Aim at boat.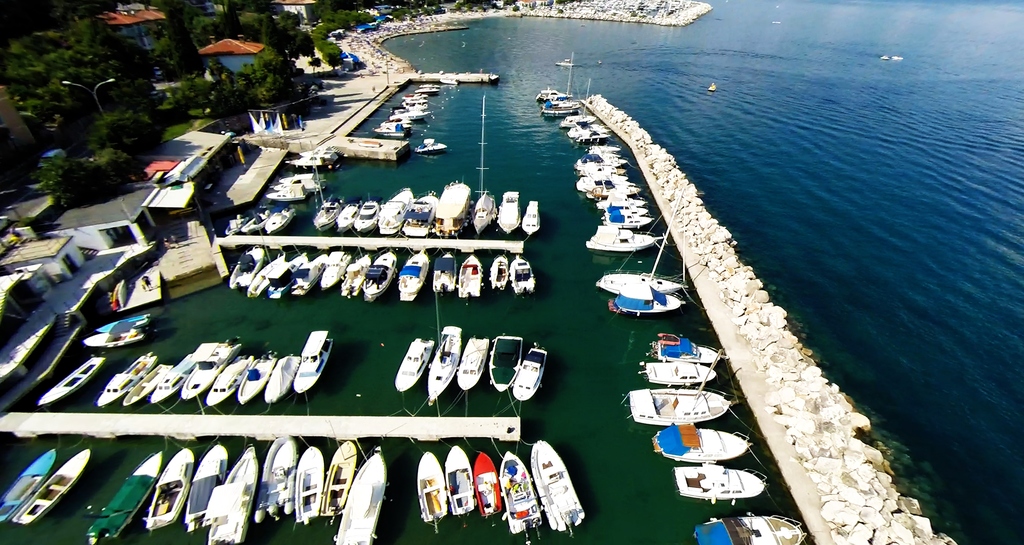
Aimed at 594/183/689/290.
